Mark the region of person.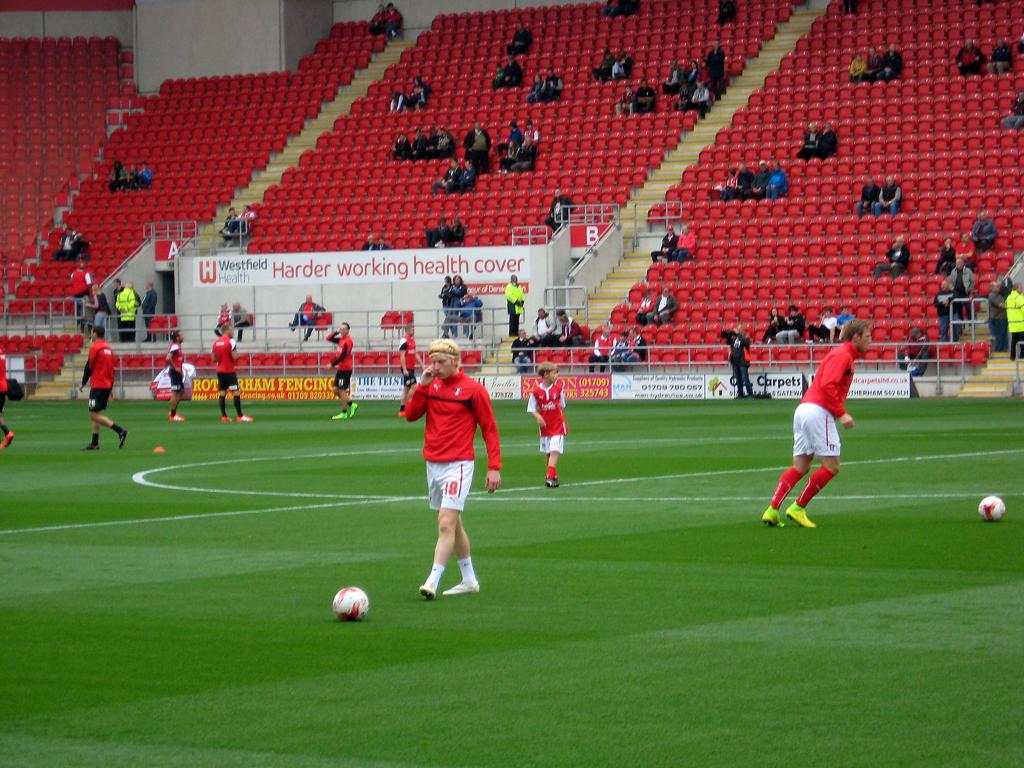
Region: region(767, 156, 787, 197).
